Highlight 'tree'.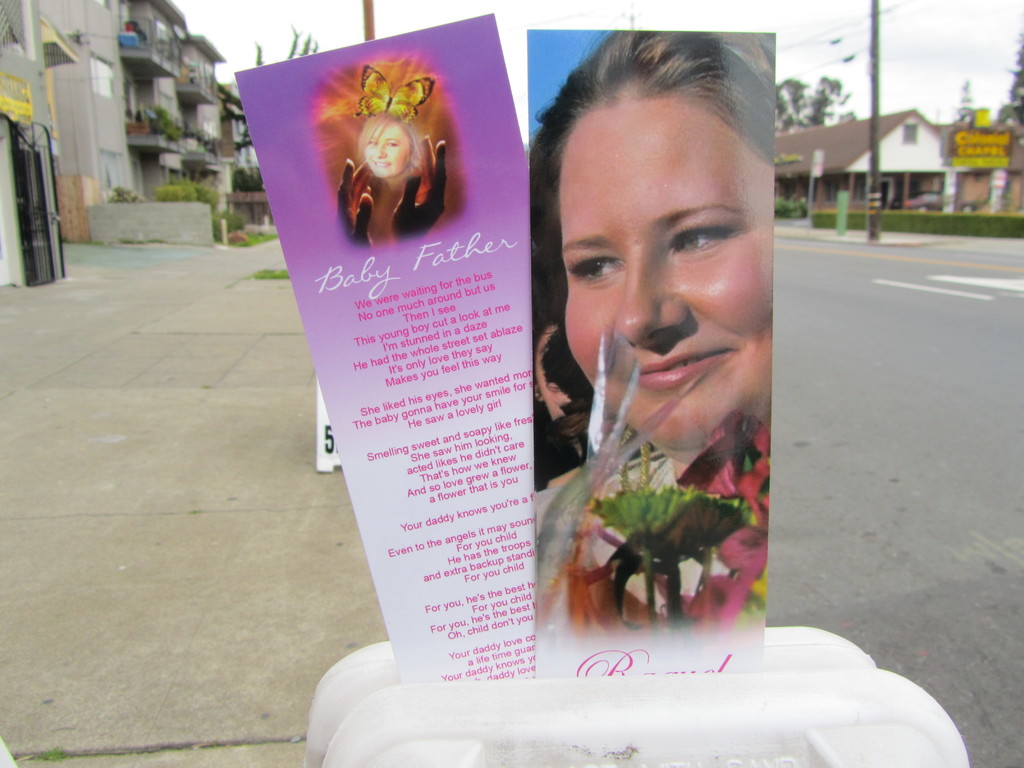
Highlighted region: bbox(244, 27, 322, 67).
